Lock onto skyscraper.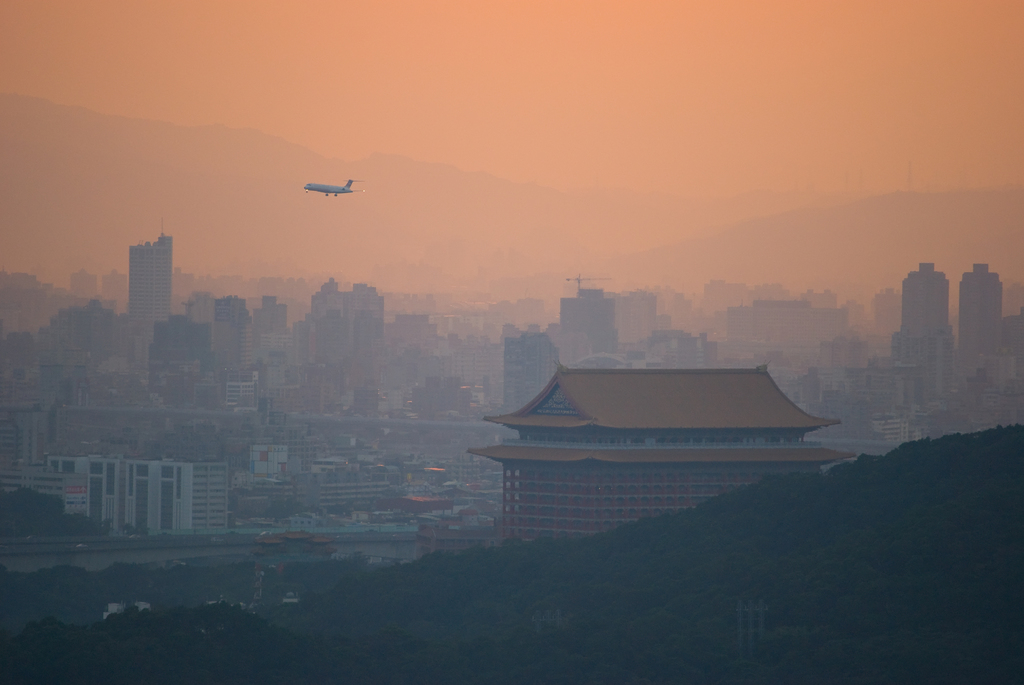
Locked: bbox(129, 215, 169, 319).
